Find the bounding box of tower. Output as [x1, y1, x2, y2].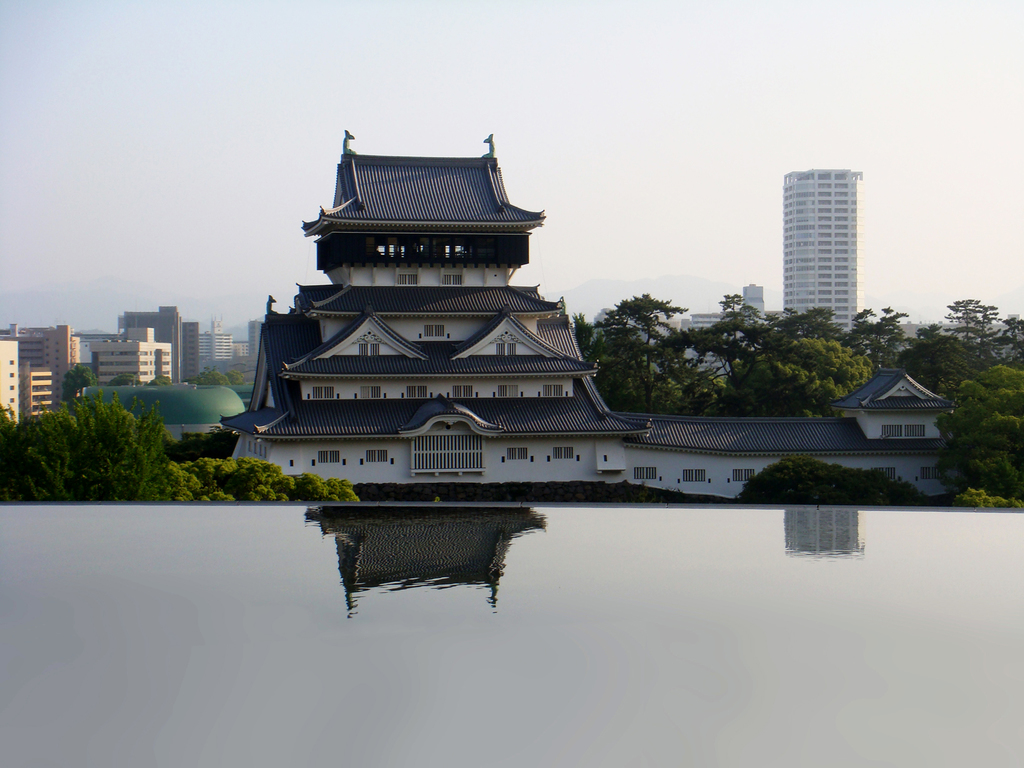
[97, 326, 179, 396].
